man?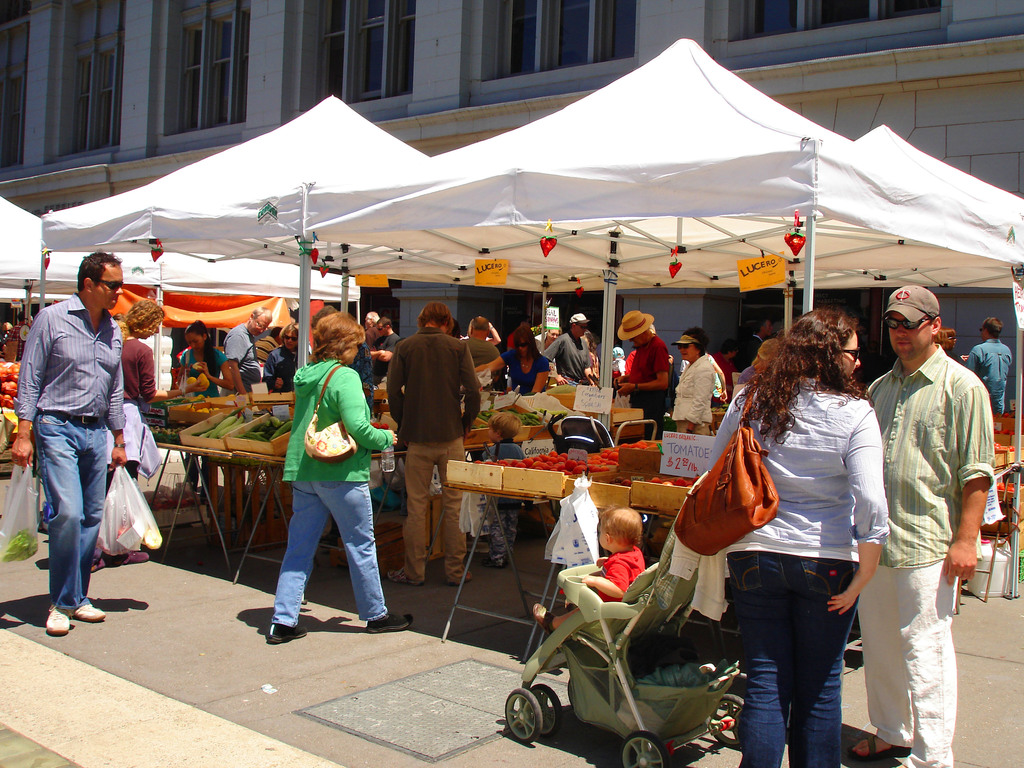
bbox=[964, 314, 1019, 420]
